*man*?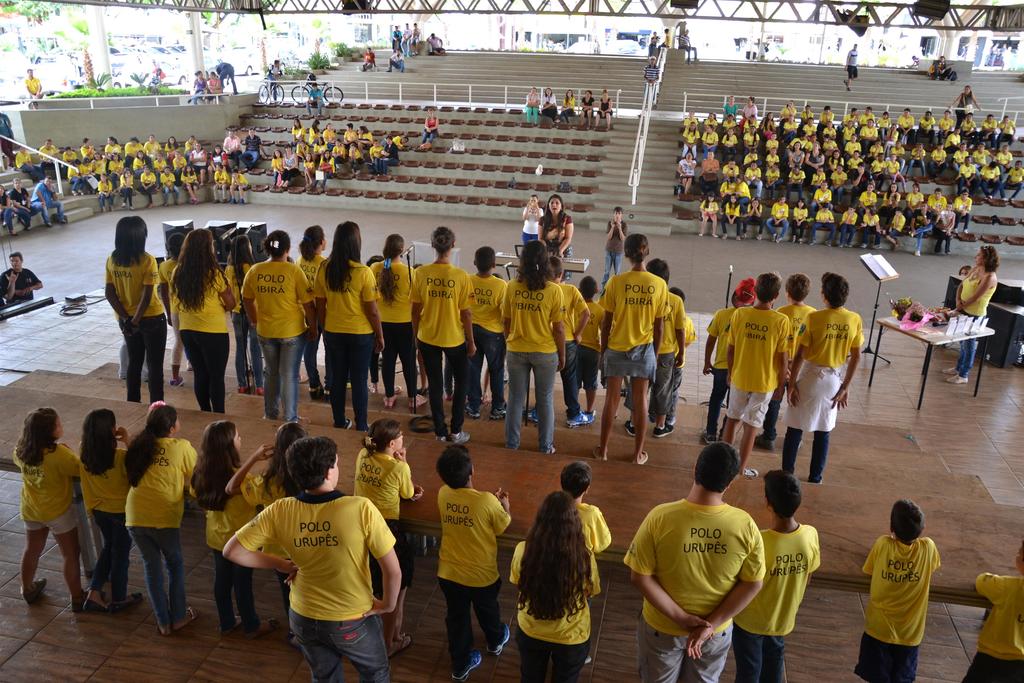
crop(241, 128, 270, 170)
